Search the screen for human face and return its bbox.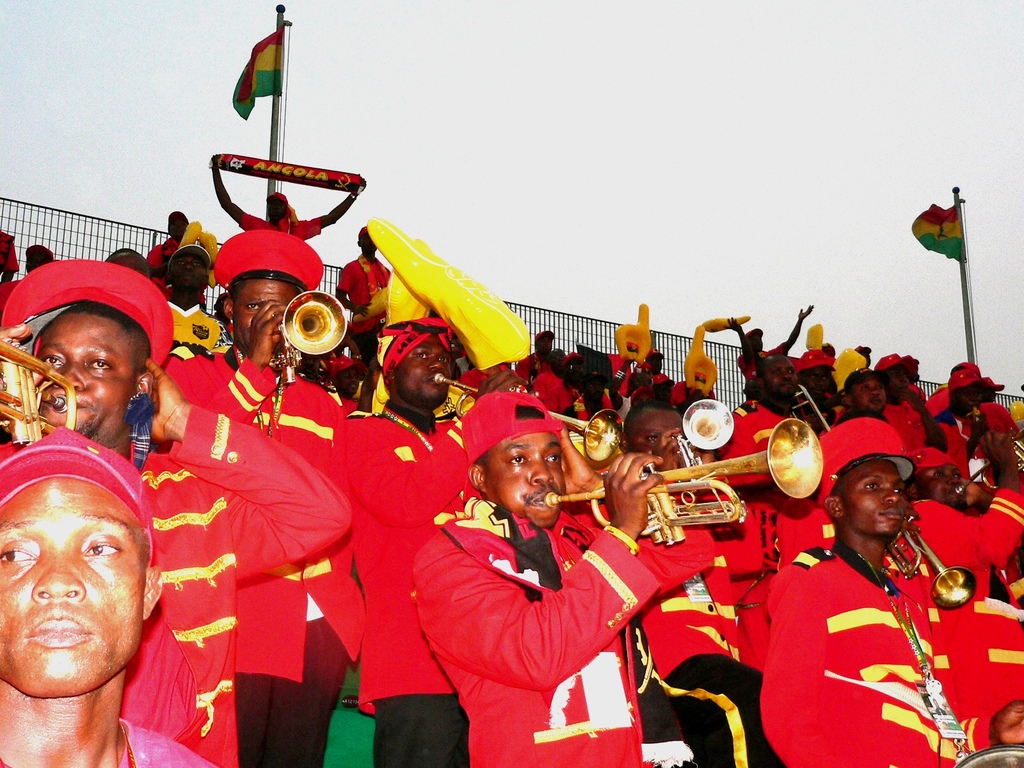
Found: [x1=488, y1=438, x2=566, y2=519].
